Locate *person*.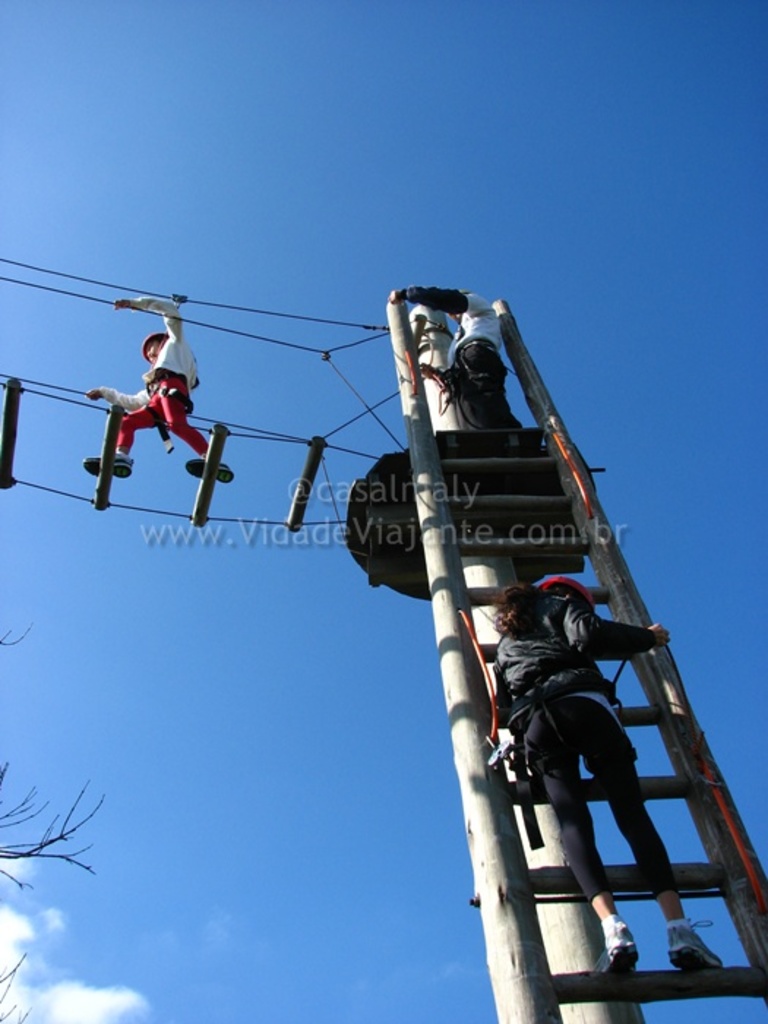
Bounding box: {"x1": 383, "y1": 279, "x2": 522, "y2": 436}.
